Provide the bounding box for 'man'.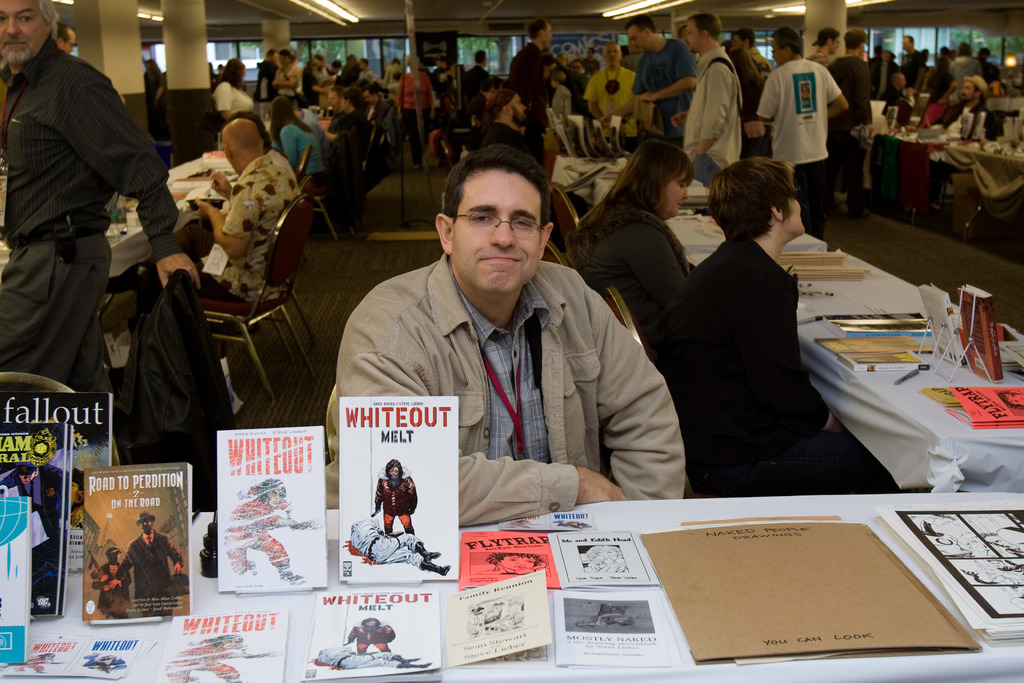
crop(334, 141, 670, 534).
